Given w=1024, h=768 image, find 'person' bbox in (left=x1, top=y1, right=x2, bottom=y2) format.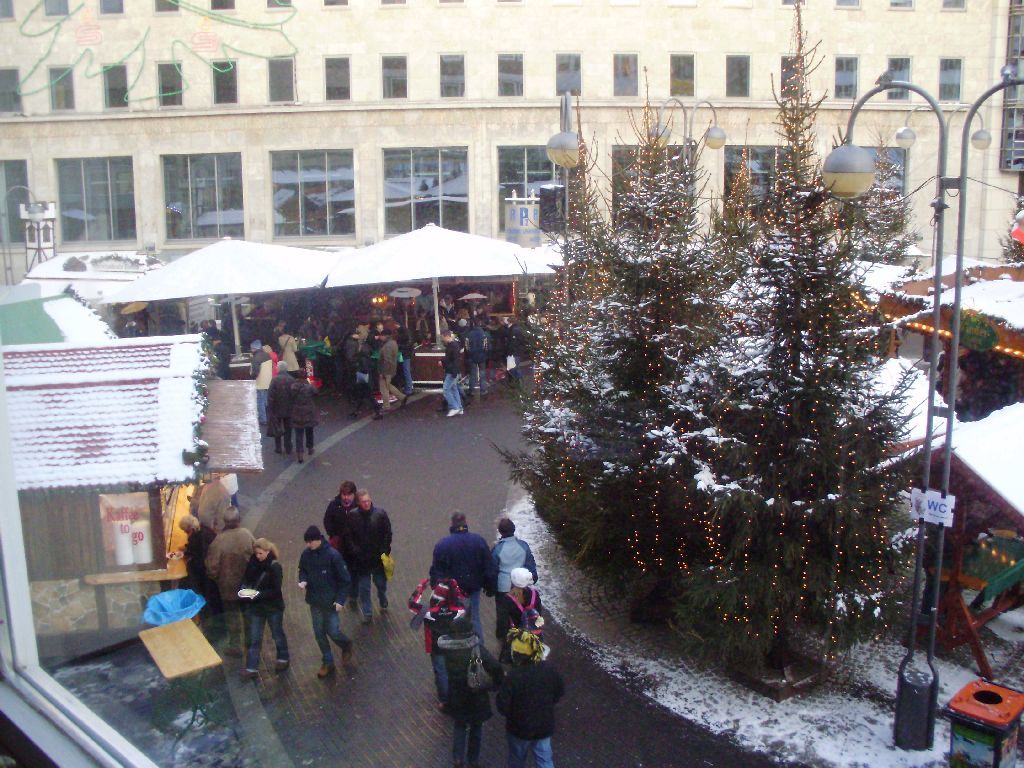
(left=297, top=526, right=352, bottom=671).
